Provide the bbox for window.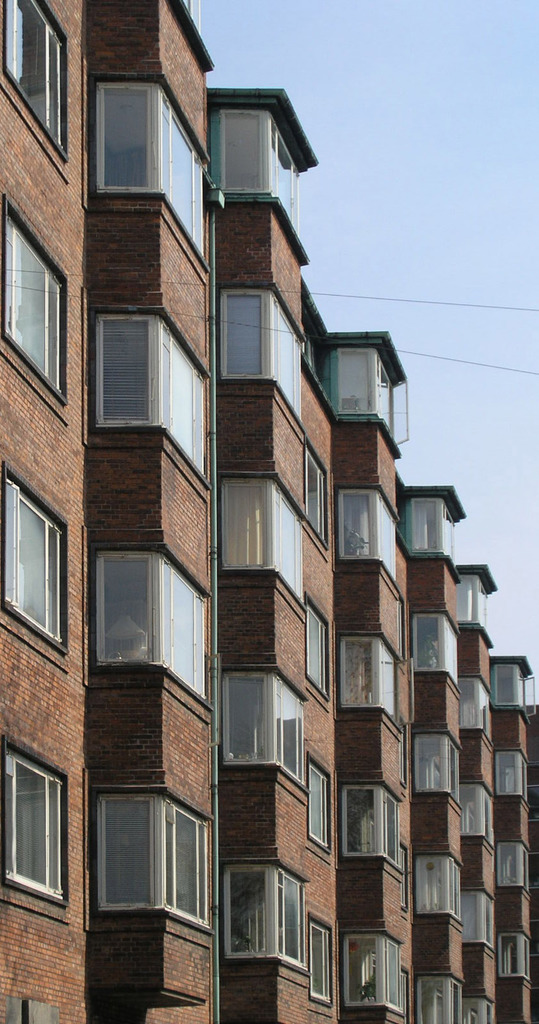
locate(308, 929, 334, 1005).
